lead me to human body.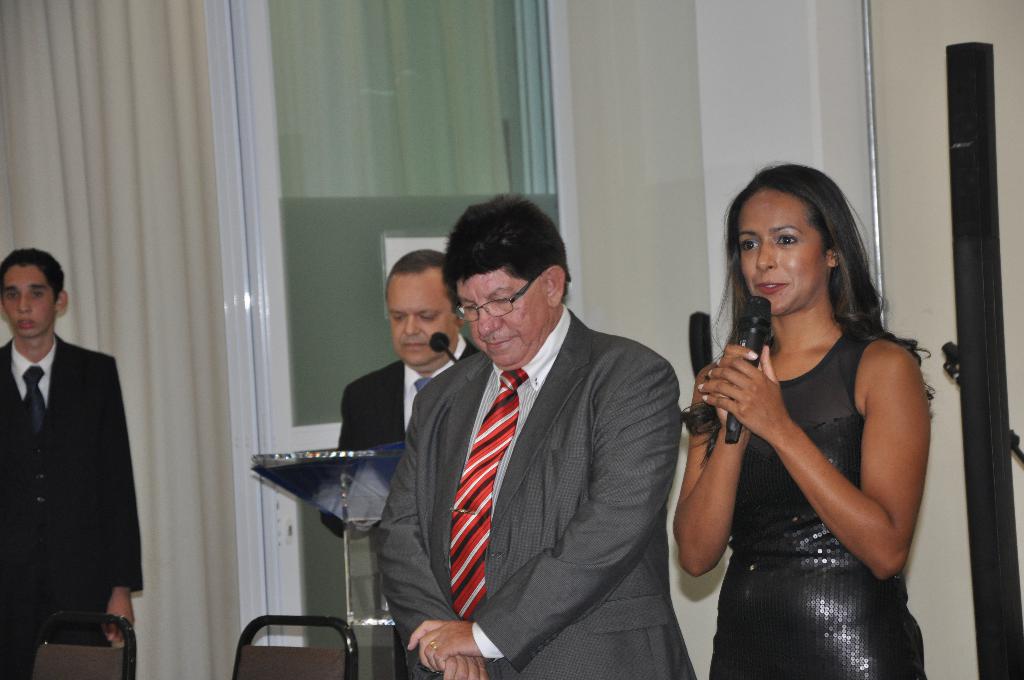
Lead to l=0, t=329, r=139, b=679.
